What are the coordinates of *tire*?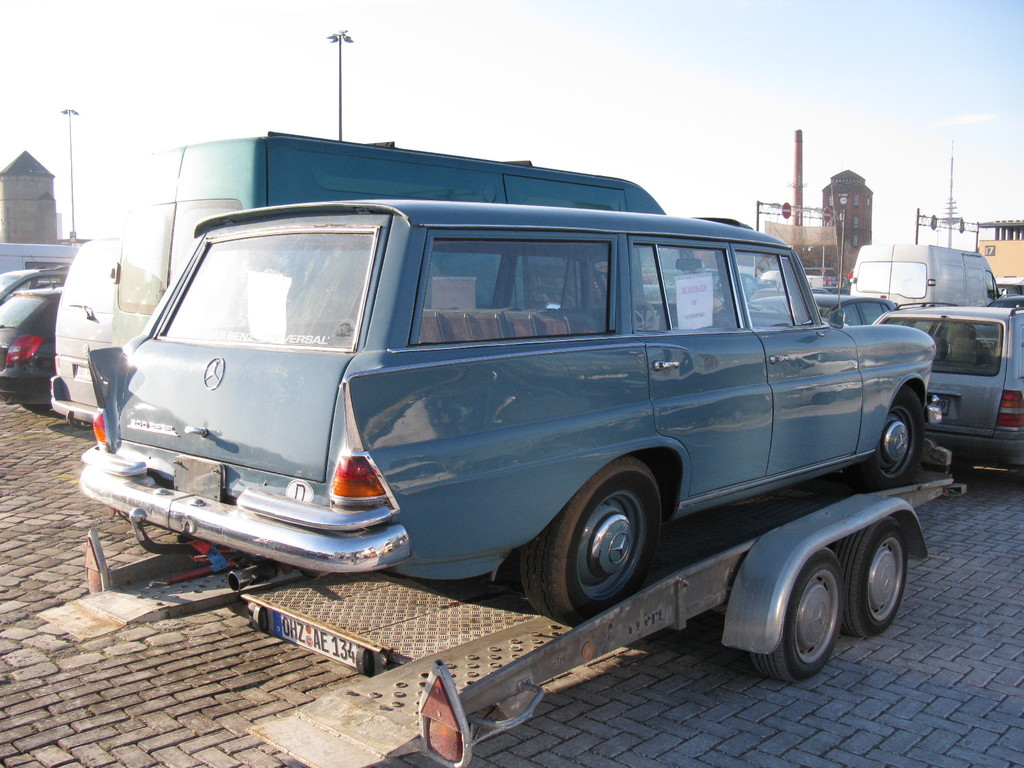
[x1=520, y1=453, x2=662, y2=629].
